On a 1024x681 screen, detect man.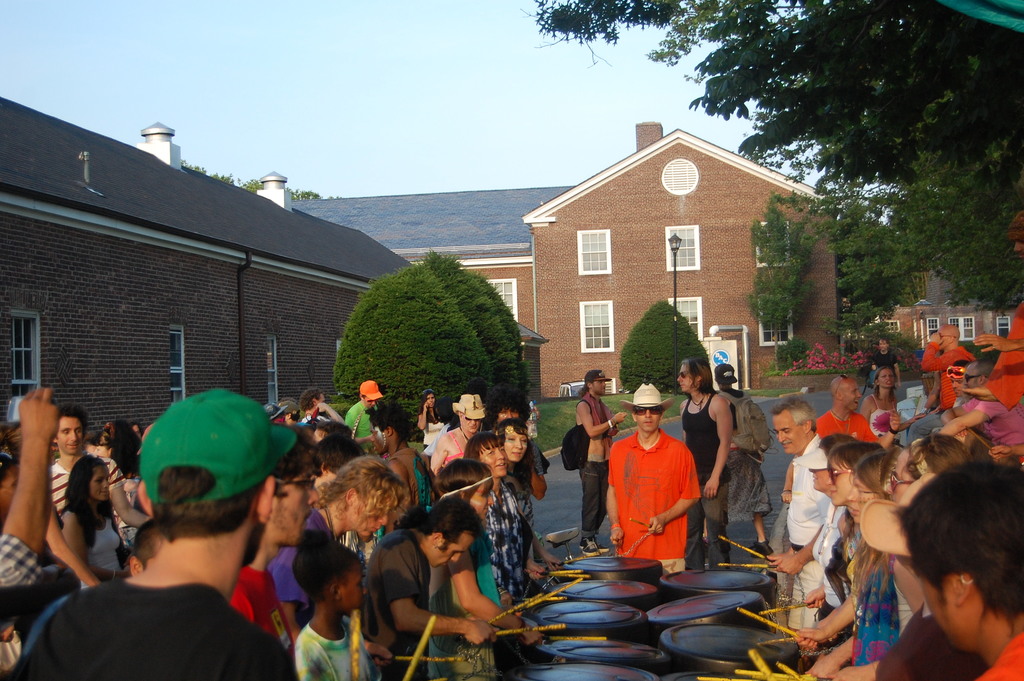
region(316, 437, 360, 496).
